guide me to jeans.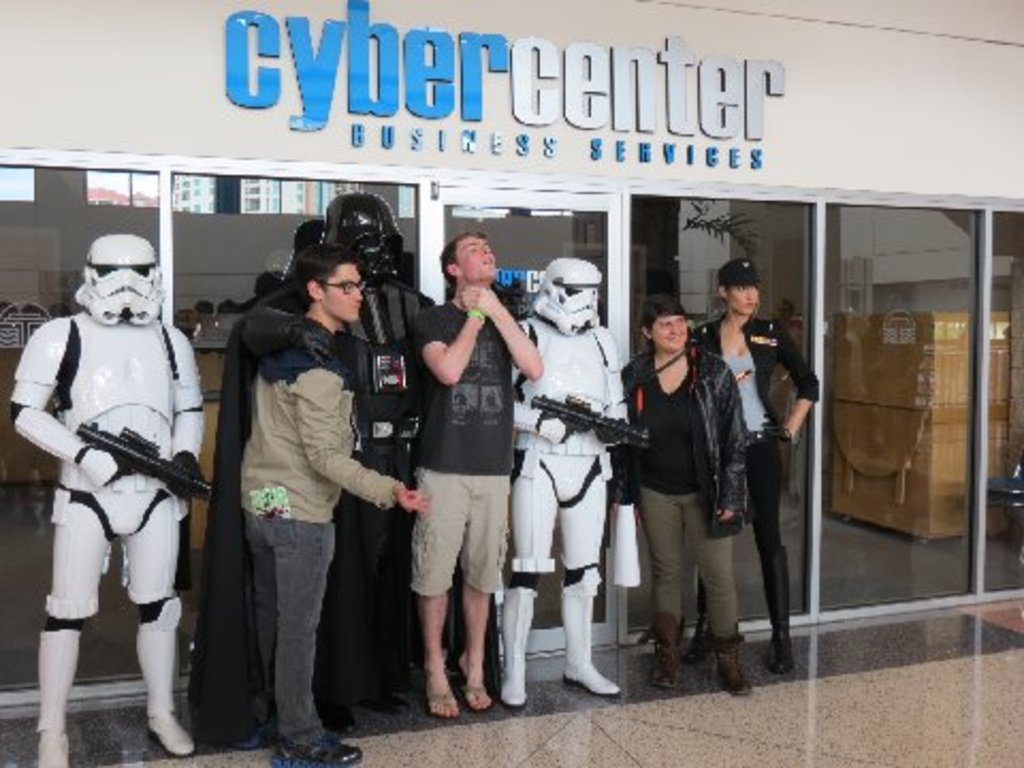
Guidance: BBox(222, 510, 346, 757).
